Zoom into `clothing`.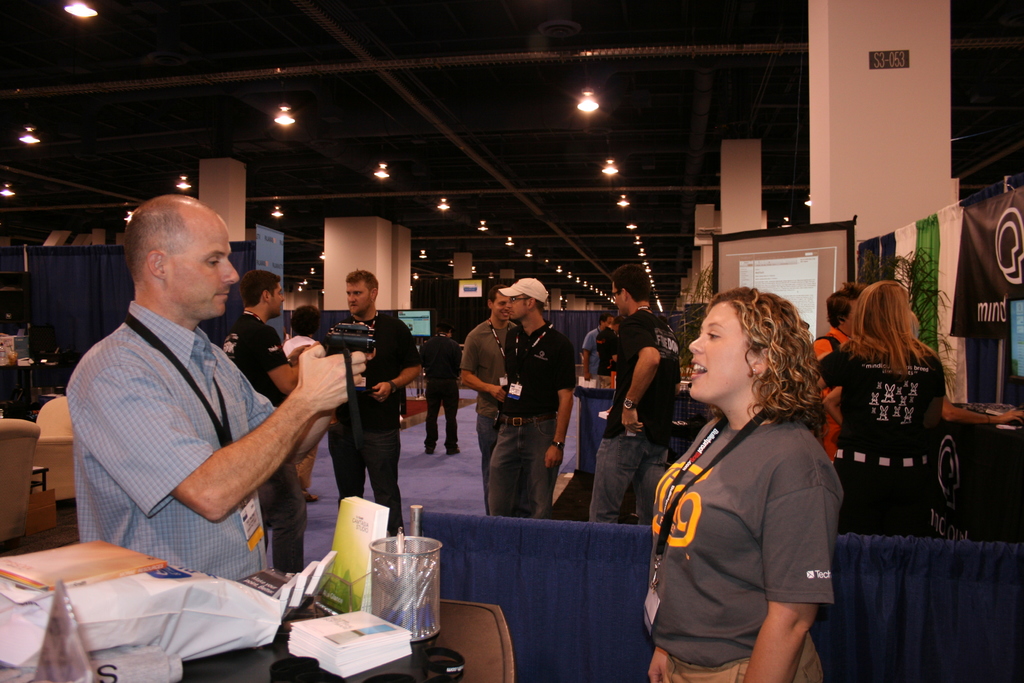
Zoom target: locate(589, 309, 684, 523).
